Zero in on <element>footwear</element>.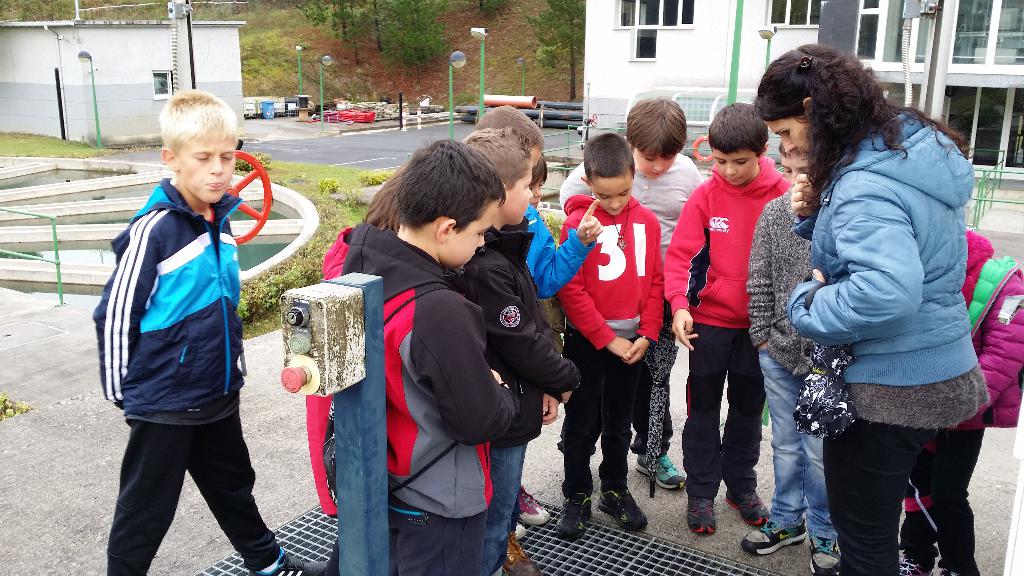
Zeroed in: box=[520, 488, 553, 527].
